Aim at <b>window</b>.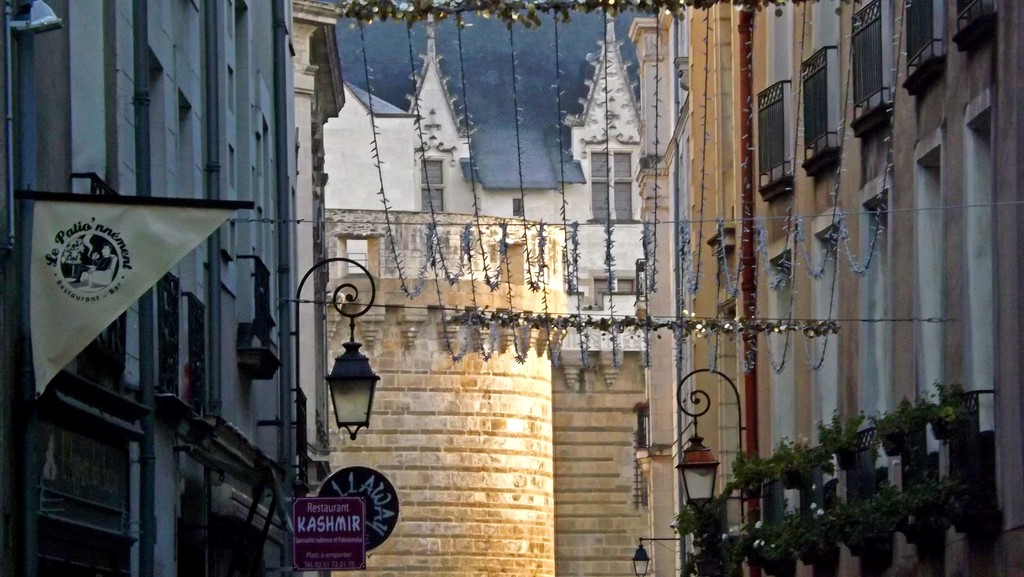
Aimed at box(513, 196, 527, 218).
